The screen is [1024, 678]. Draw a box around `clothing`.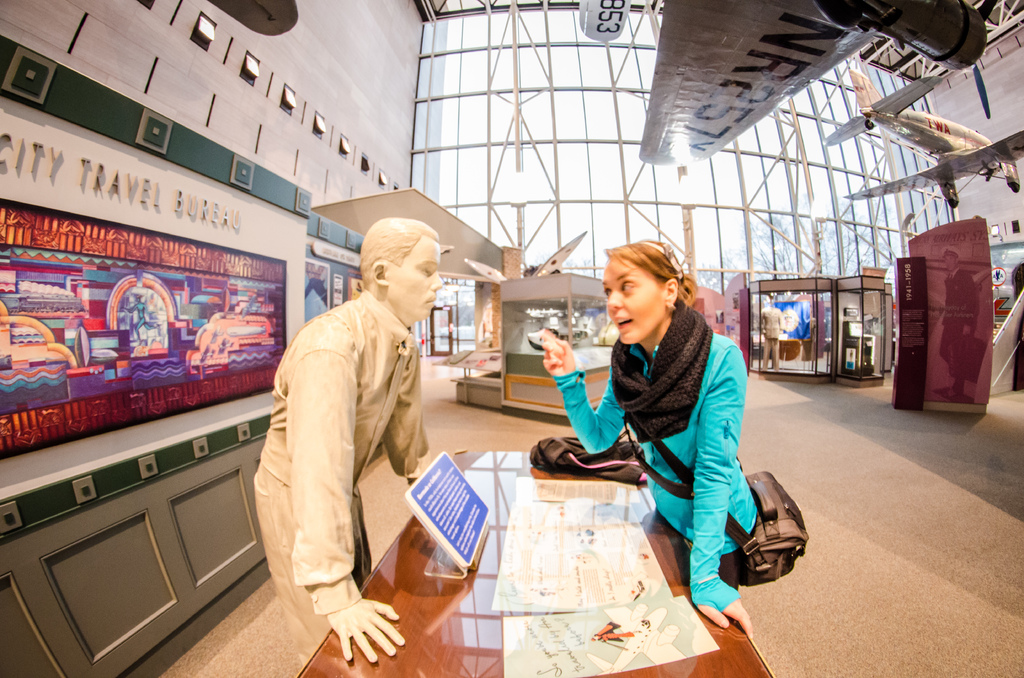
(250,286,428,640).
